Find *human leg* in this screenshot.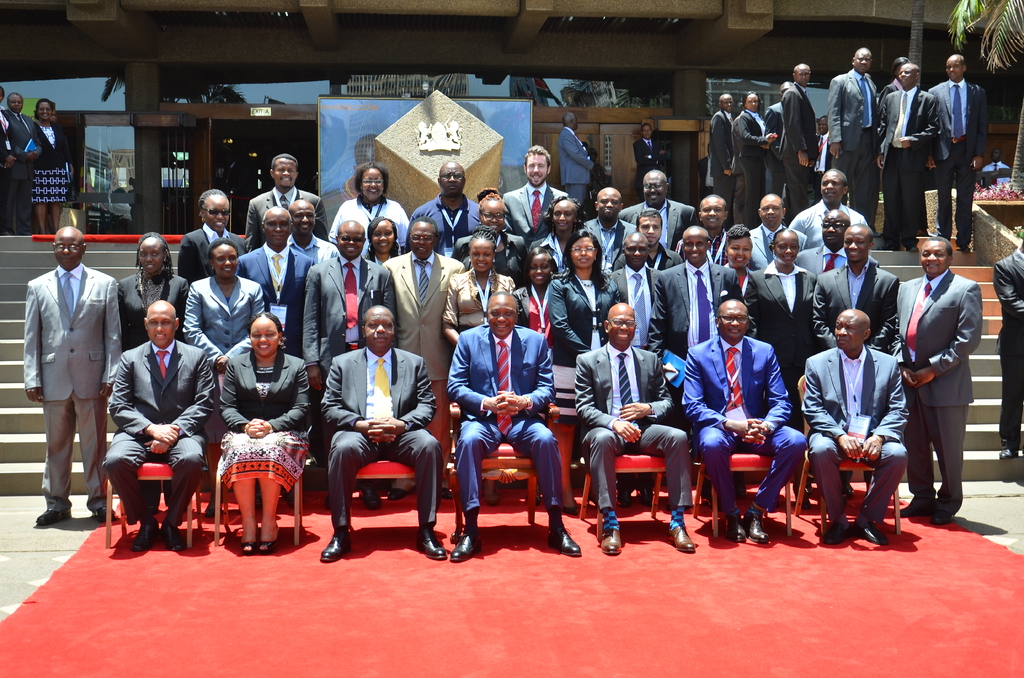
The bounding box for *human leg* is (left=899, top=383, right=927, bottom=517).
